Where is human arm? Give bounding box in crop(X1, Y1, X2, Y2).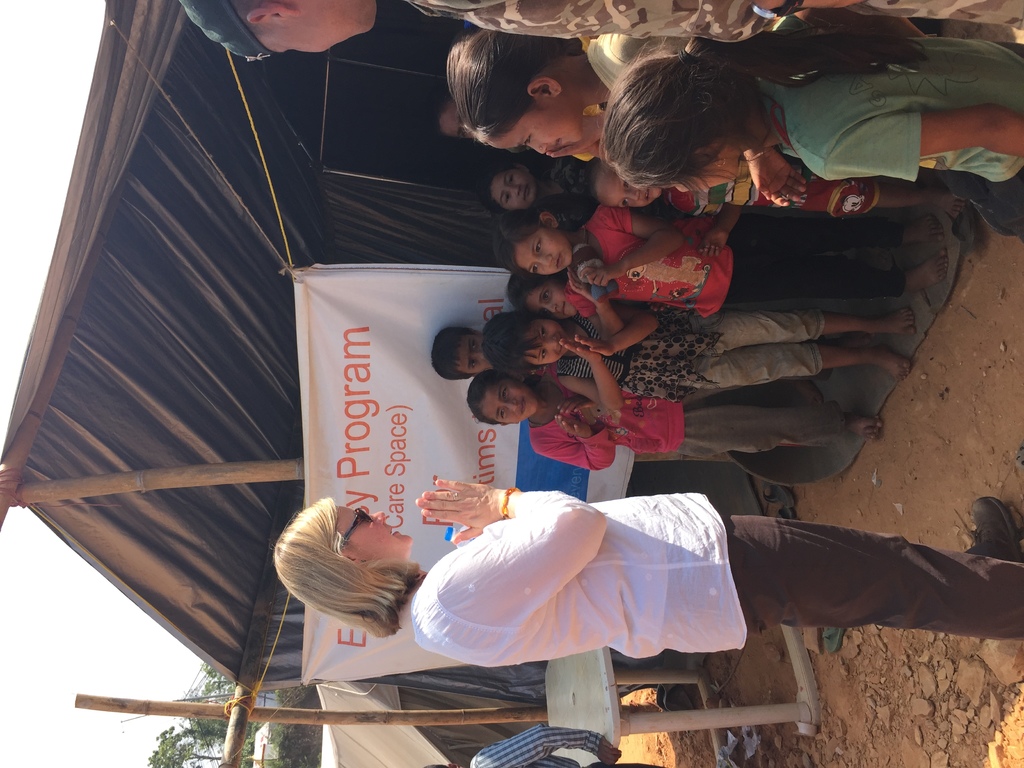
crop(557, 341, 630, 414).
